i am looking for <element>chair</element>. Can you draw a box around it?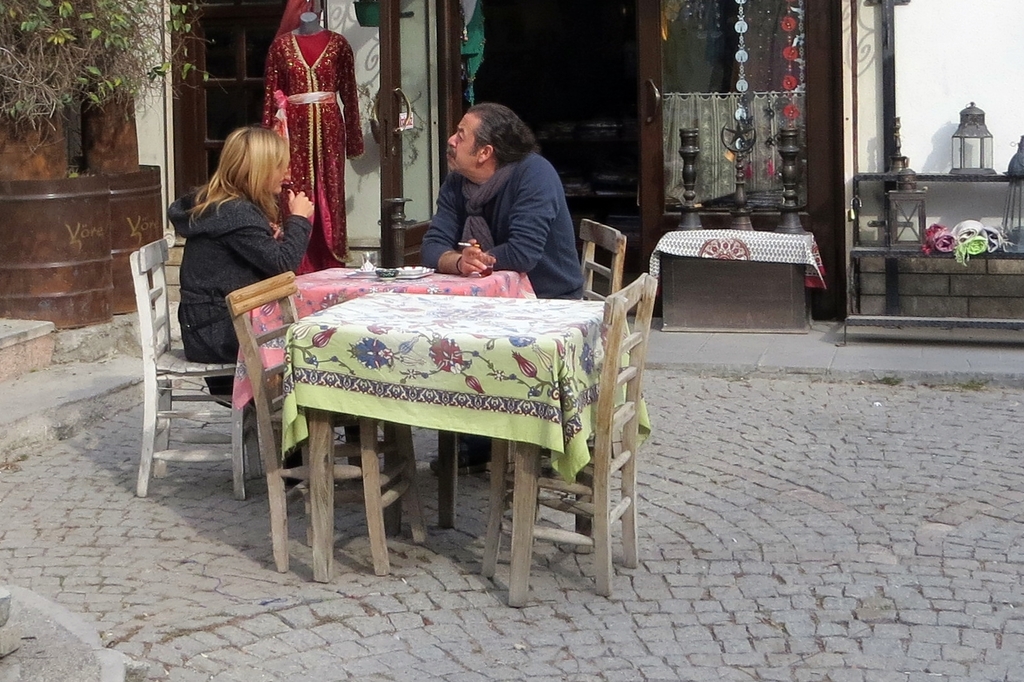
Sure, the bounding box is region(220, 270, 431, 577).
